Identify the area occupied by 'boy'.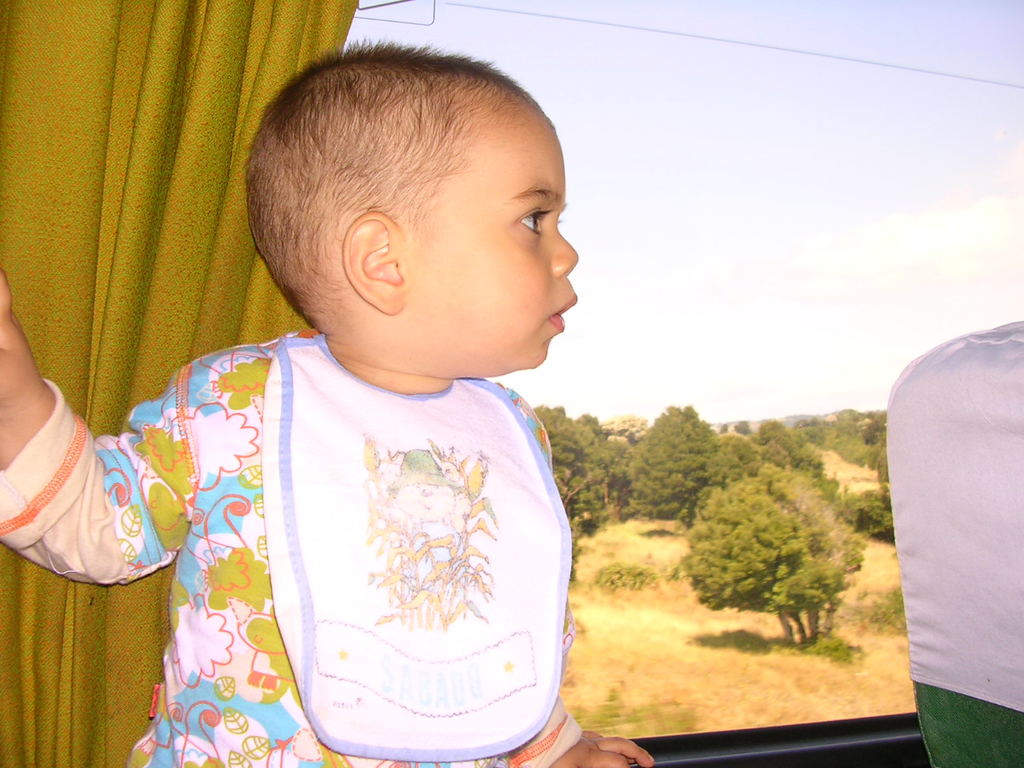
Area: bbox=[0, 40, 649, 767].
